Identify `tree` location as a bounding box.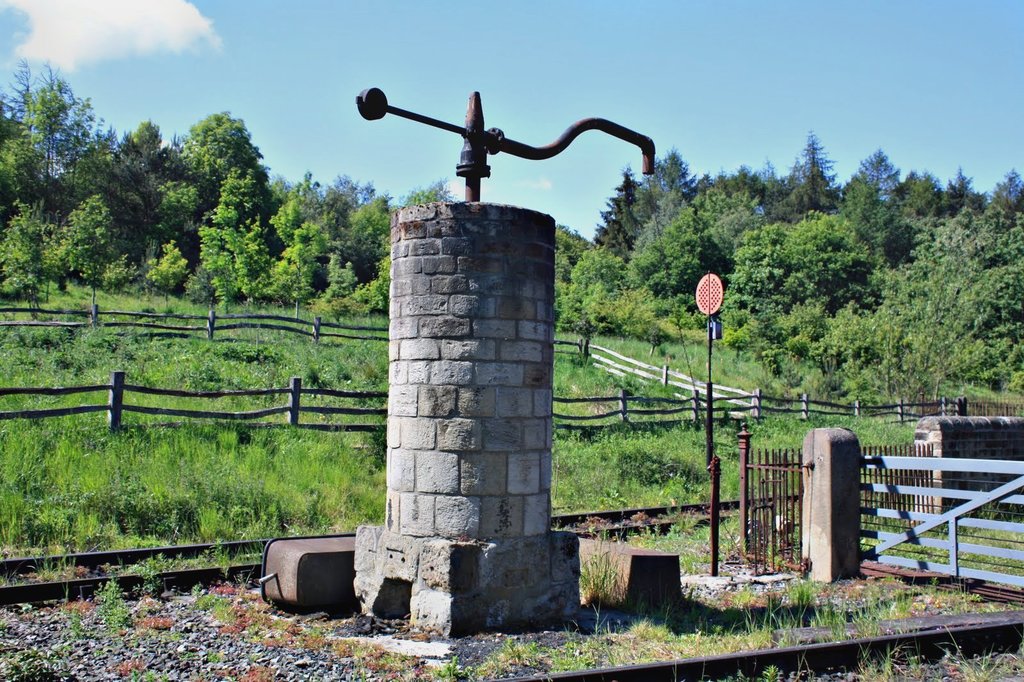
29 89 68 187.
